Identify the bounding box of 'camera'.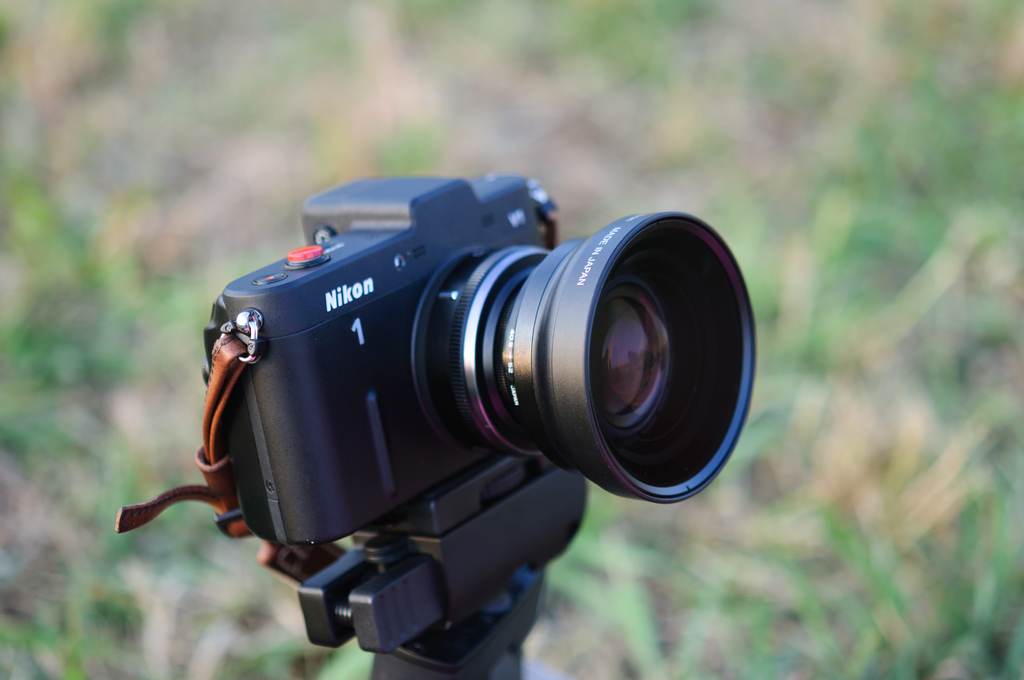
(left=202, top=170, right=755, bottom=548).
